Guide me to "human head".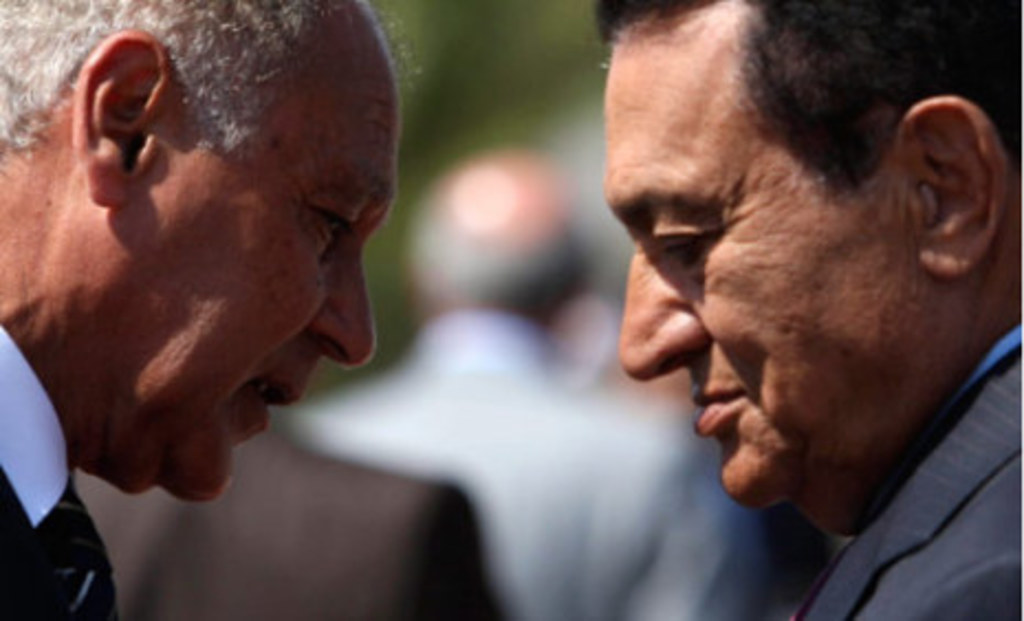
Guidance: {"x1": 0, "y1": 0, "x2": 425, "y2": 500}.
